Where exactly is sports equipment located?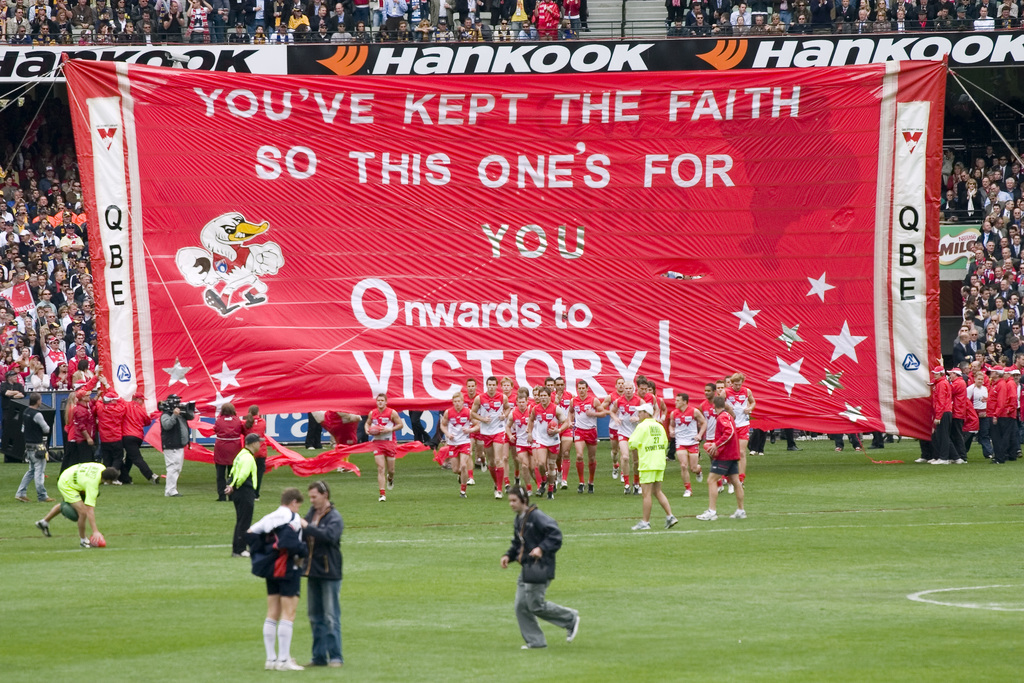
Its bounding box is {"left": 79, "top": 537, "right": 90, "bottom": 547}.
